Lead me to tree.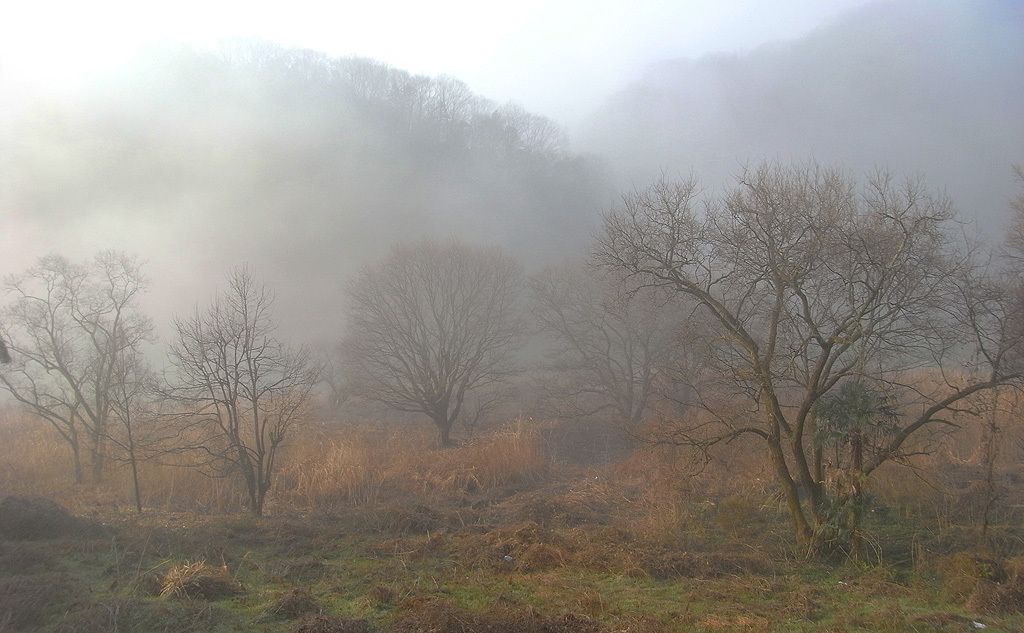
Lead to 165, 273, 328, 509.
